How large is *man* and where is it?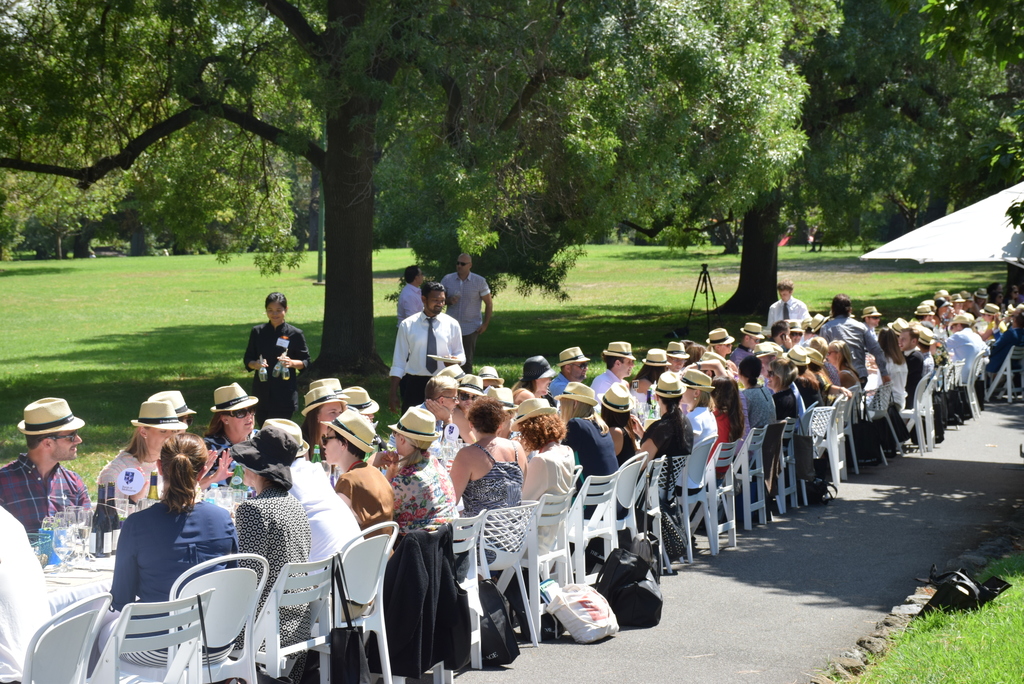
Bounding box: 555 344 598 401.
